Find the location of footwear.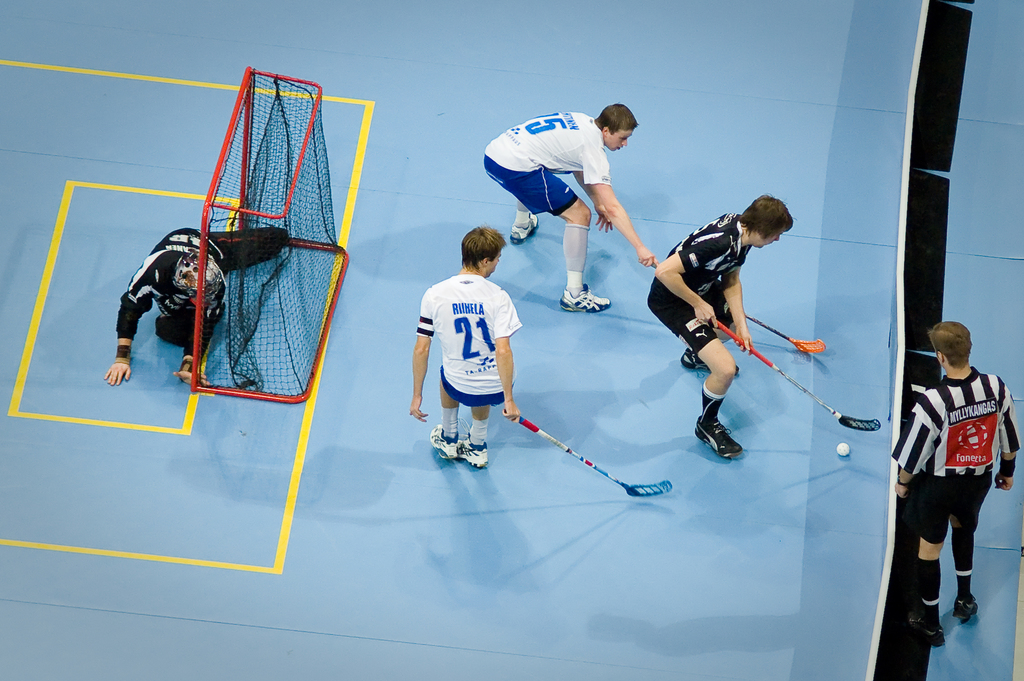
Location: box=[911, 612, 948, 647].
